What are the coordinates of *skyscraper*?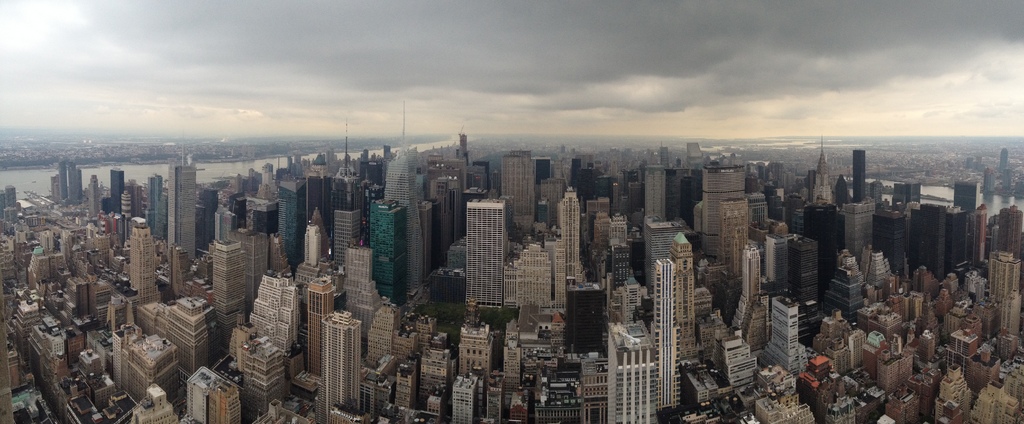
pyautogui.locateOnScreen(120, 186, 143, 224).
